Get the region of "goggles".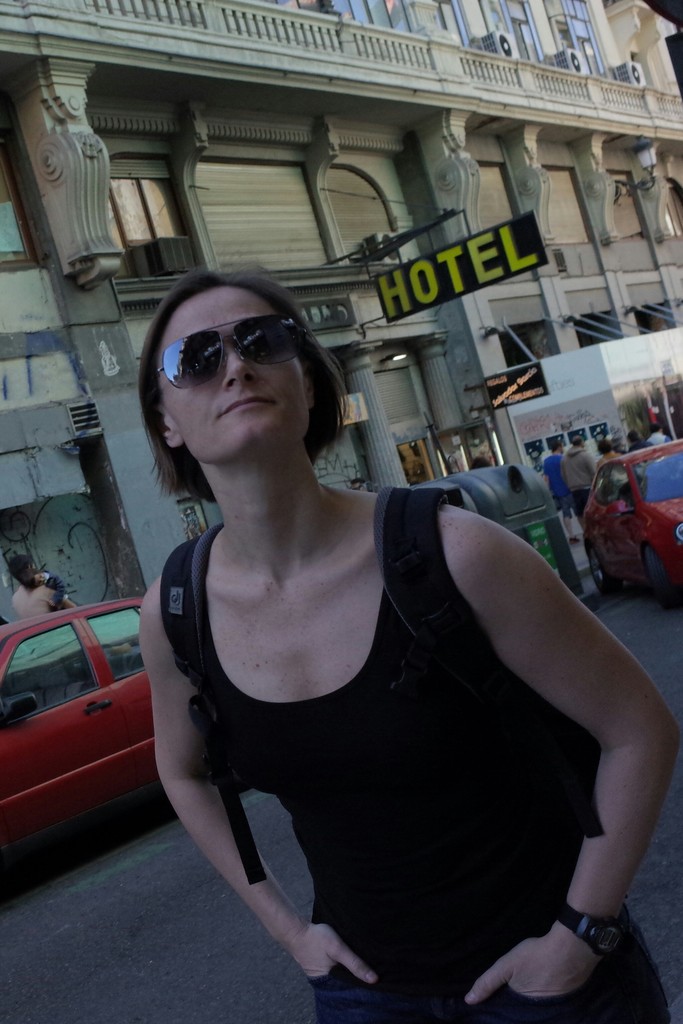
bbox=[160, 305, 322, 388].
